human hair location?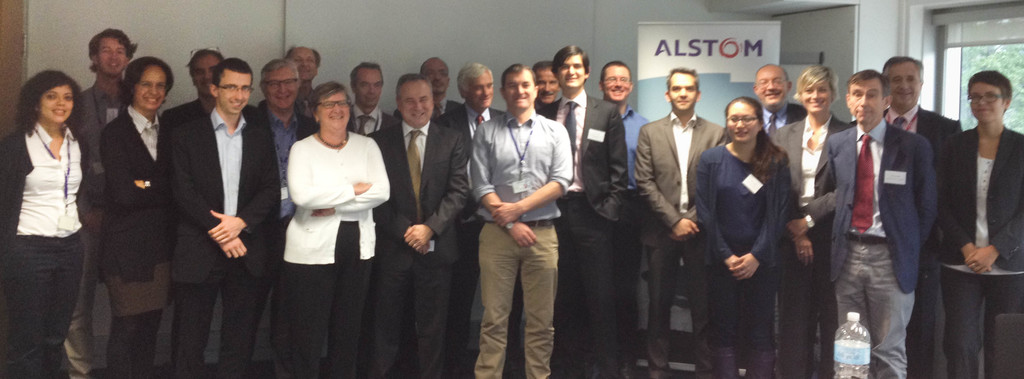
x1=845, y1=65, x2=895, y2=102
